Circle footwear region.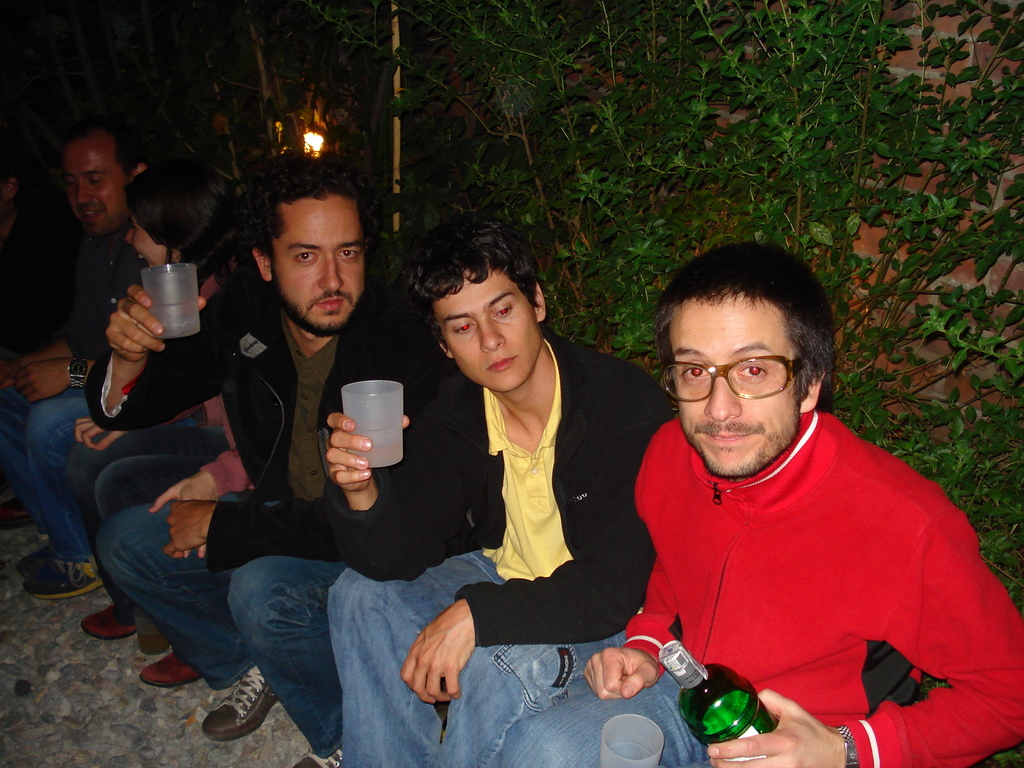
Region: 140 651 200 691.
